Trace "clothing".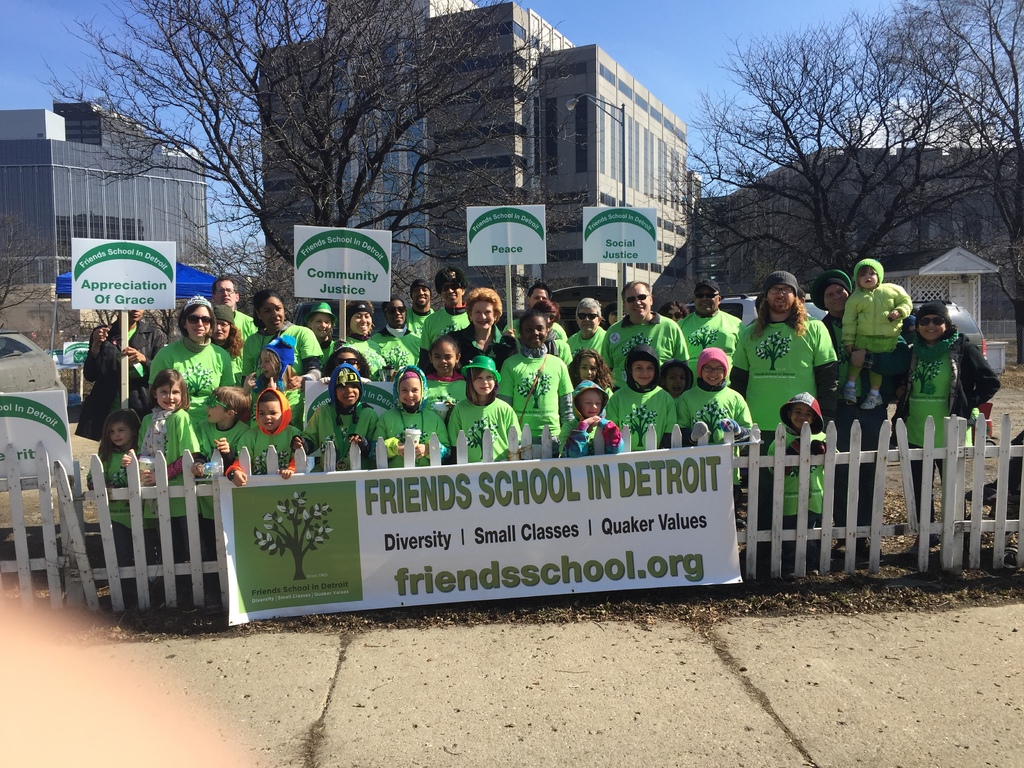
Traced to bbox=(611, 392, 680, 486).
